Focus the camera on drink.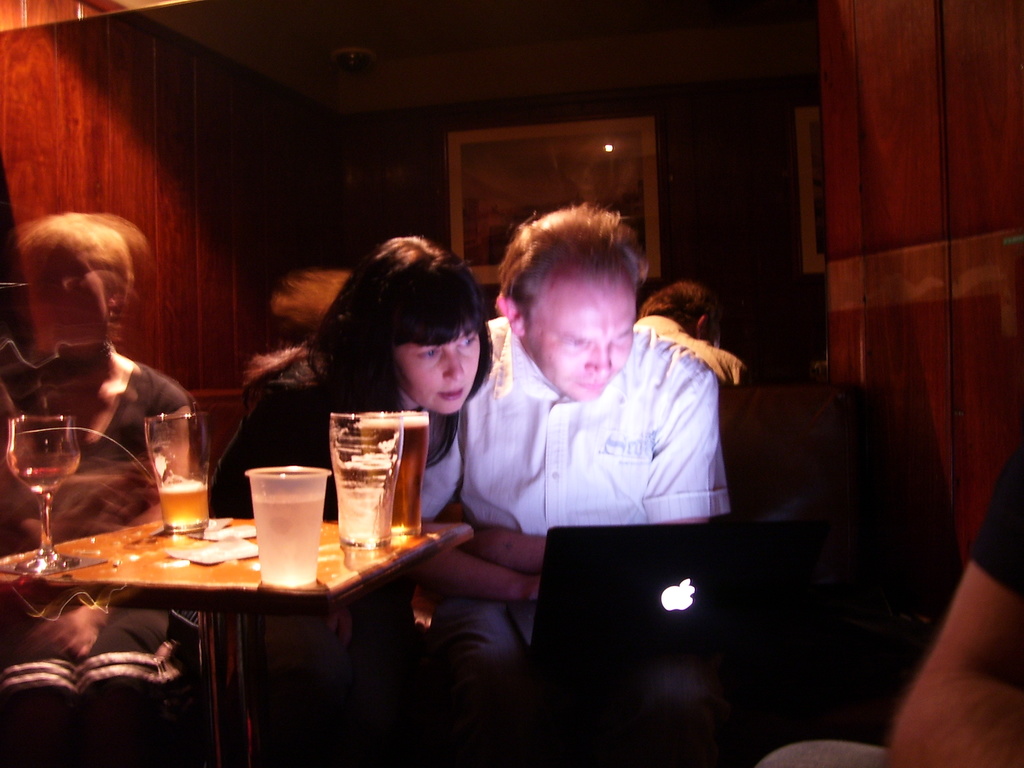
Focus region: box=[357, 410, 433, 533].
